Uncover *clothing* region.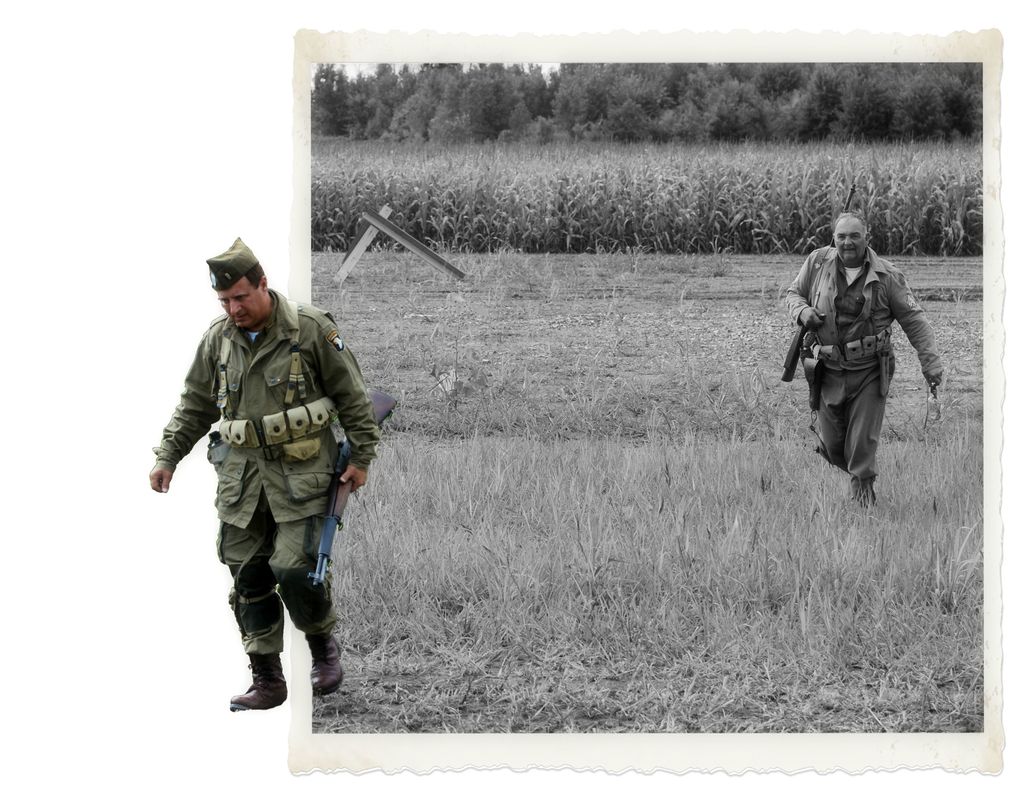
Uncovered: box(149, 252, 364, 686).
